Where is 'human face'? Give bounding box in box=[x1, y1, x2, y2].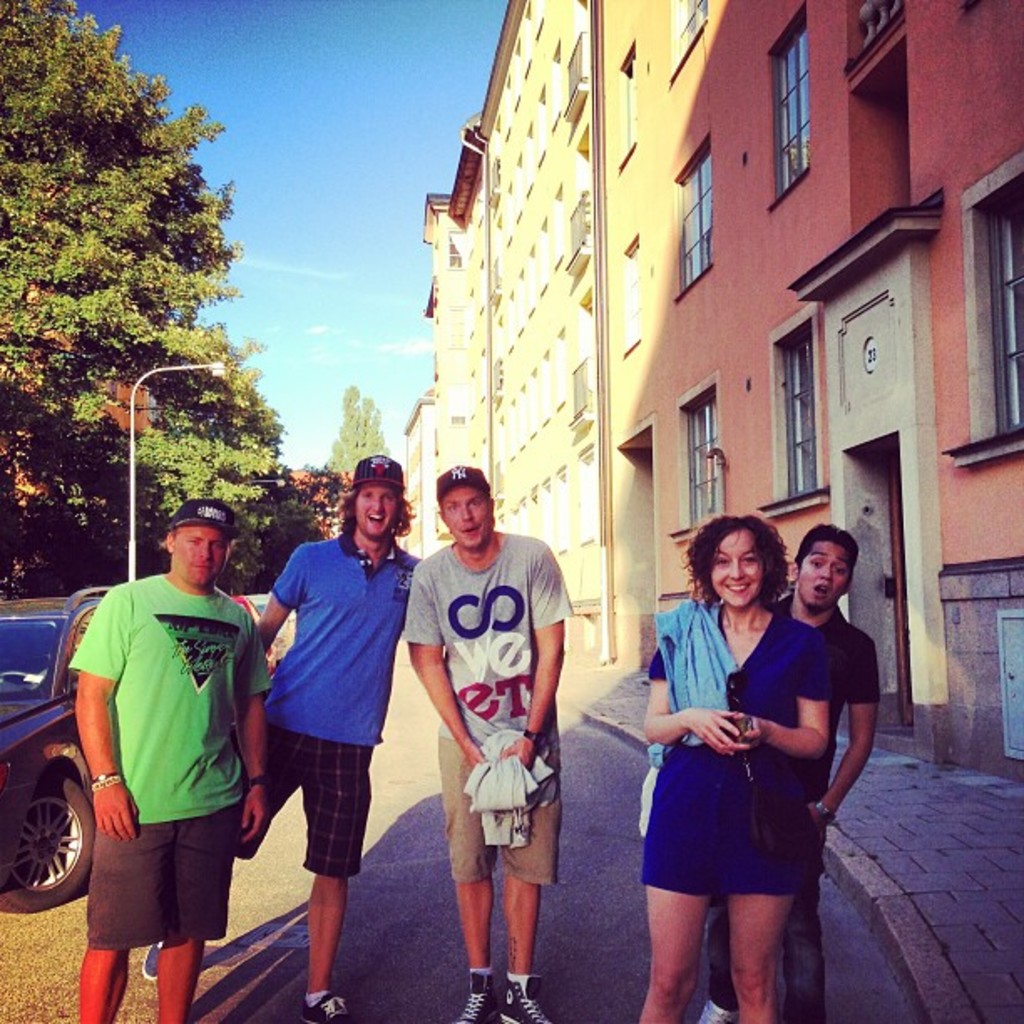
box=[166, 519, 228, 584].
